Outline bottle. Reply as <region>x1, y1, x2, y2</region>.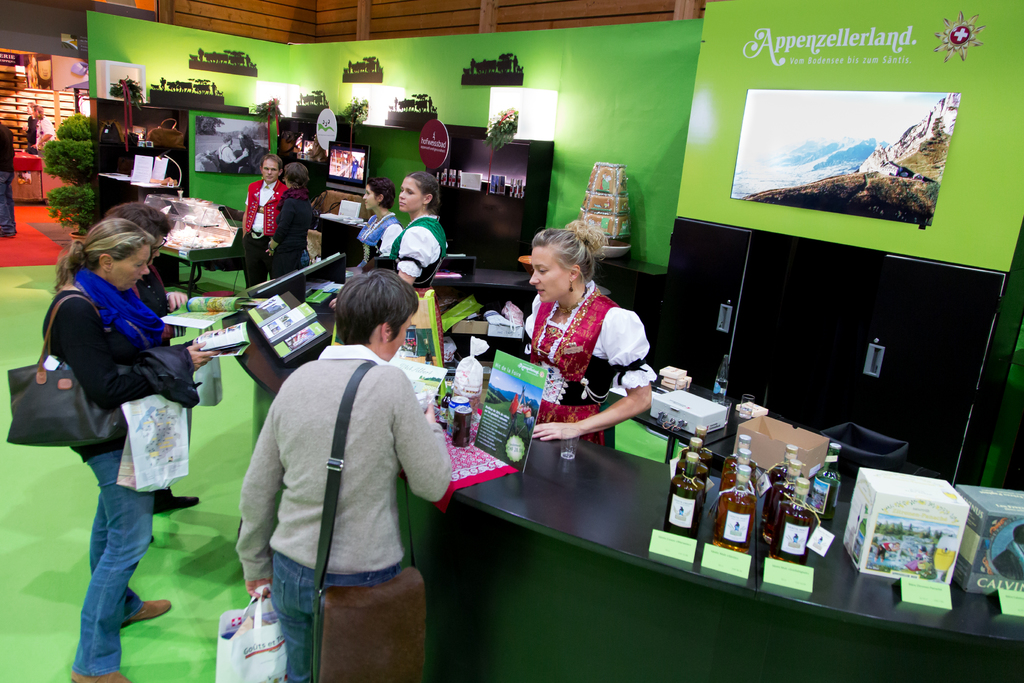
<region>715, 466, 751, 555</region>.
